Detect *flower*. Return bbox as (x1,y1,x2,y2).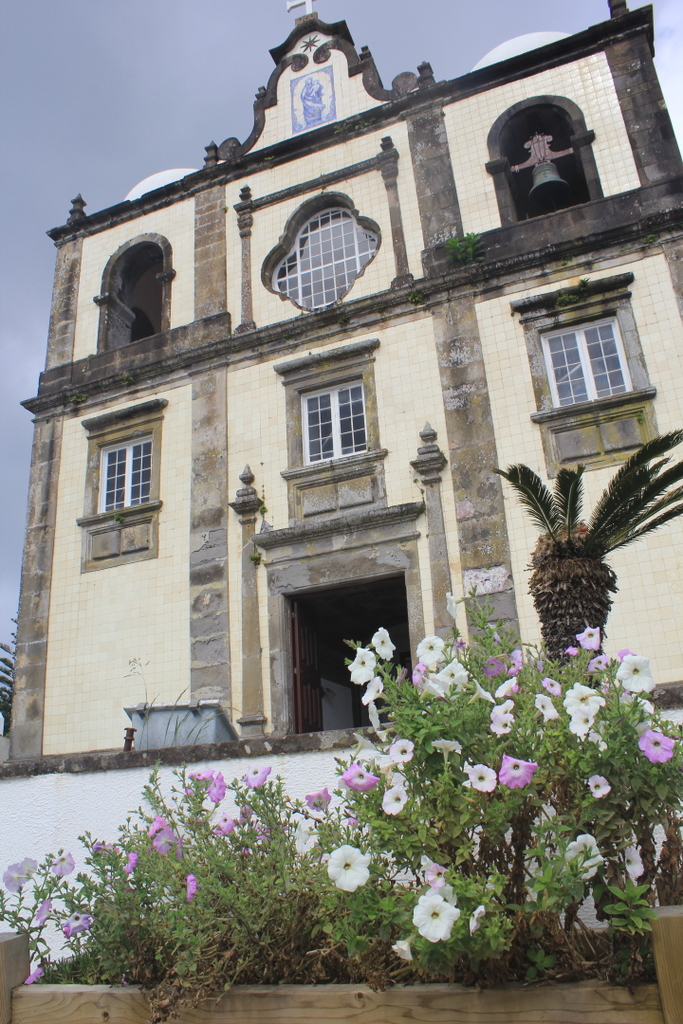
(372,625,398,661).
